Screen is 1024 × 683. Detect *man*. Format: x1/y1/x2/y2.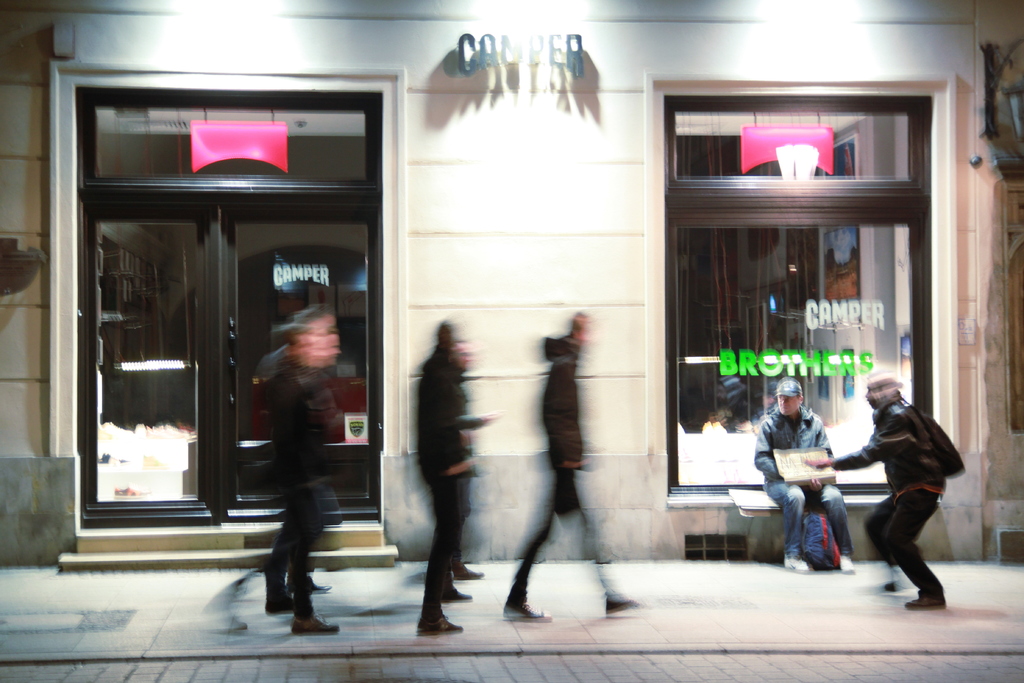
754/379/855/570.
